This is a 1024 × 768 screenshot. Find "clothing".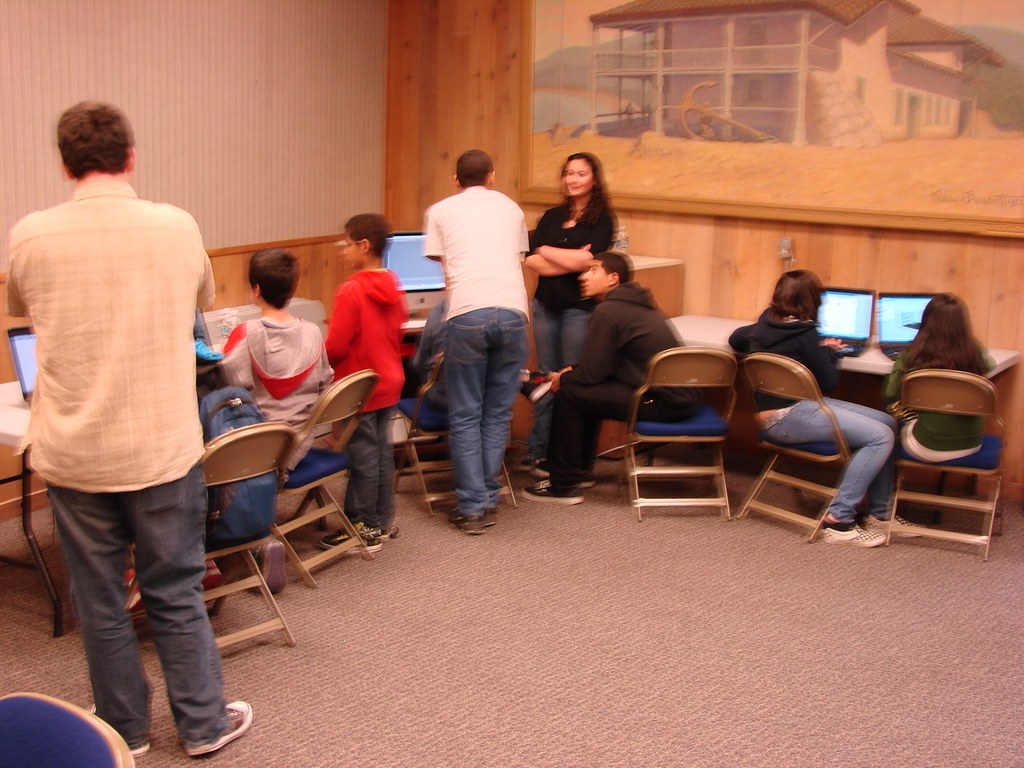
Bounding box: rect(423, 184, 531, 519).
